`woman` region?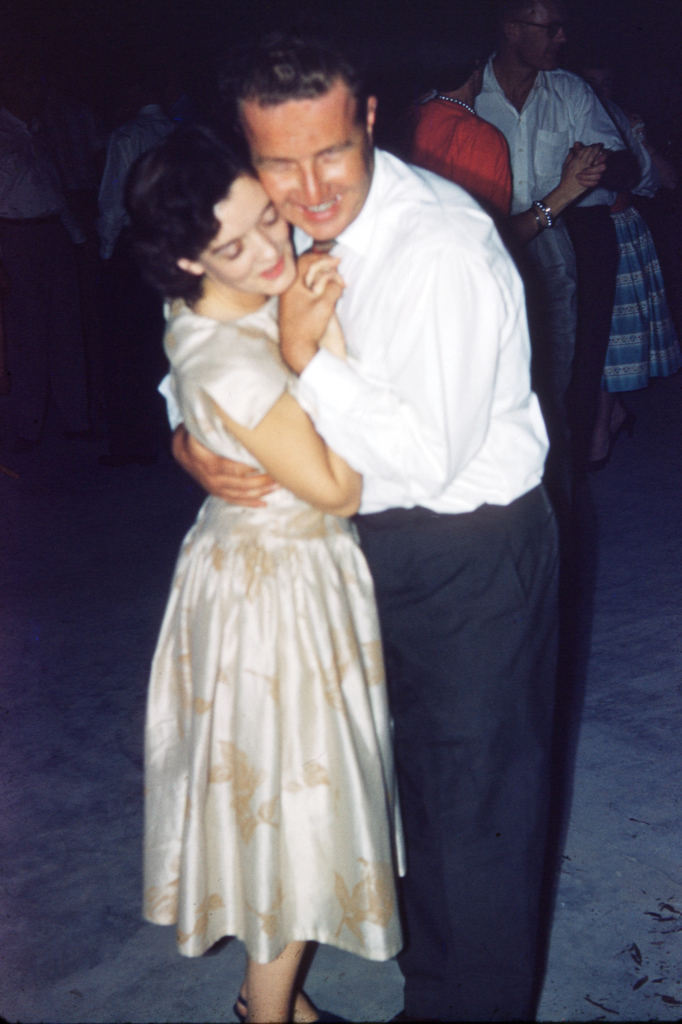
132, 100, 453, 1005
